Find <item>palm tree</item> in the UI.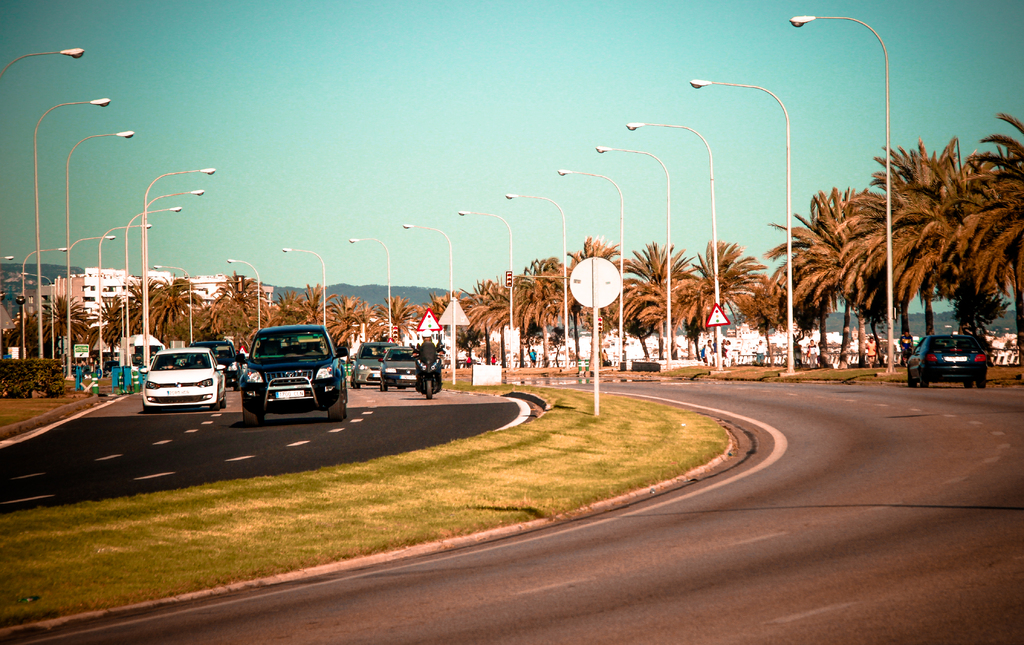
UI element at locate(409, 292, 456, 340).
